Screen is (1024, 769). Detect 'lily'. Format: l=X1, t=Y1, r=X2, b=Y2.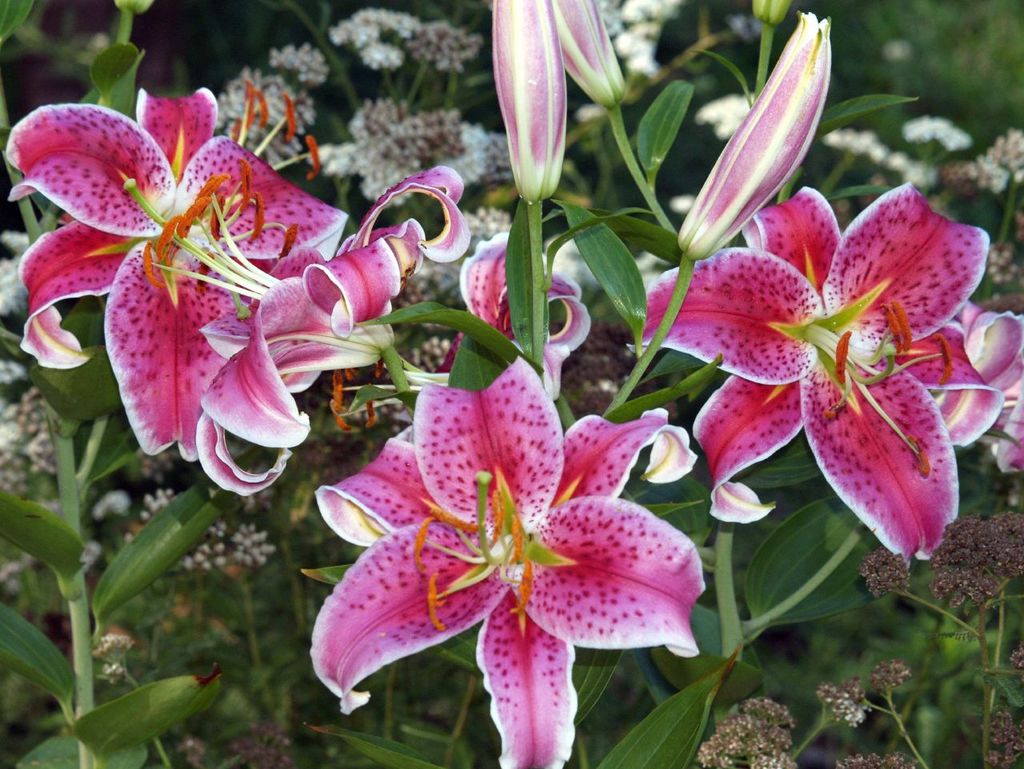
l=966, t=303, r=1023, b=485.
